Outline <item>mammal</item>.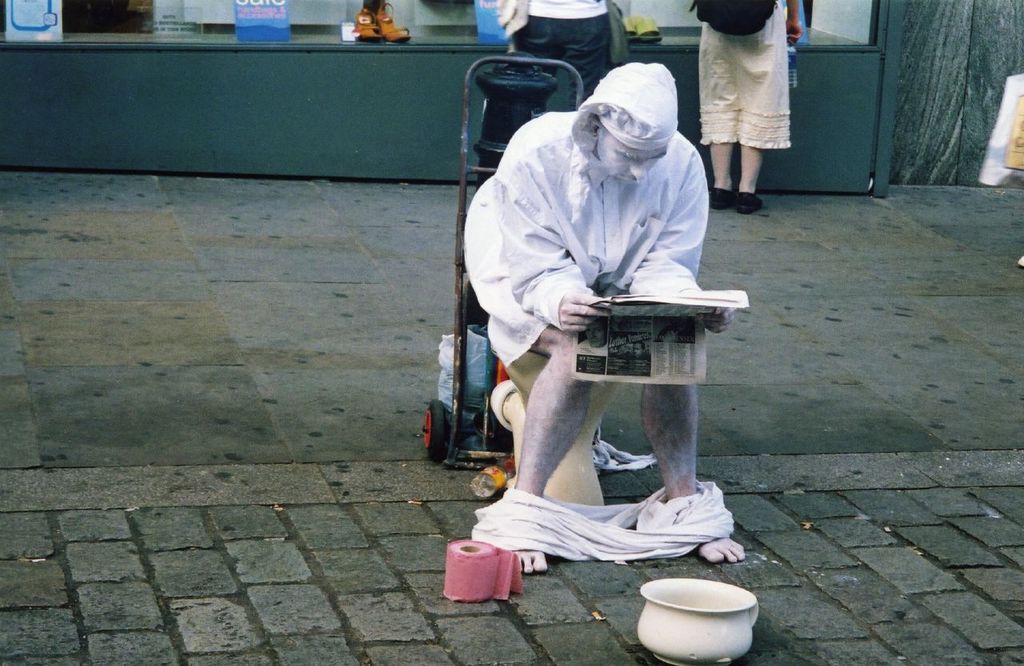
Outline: {"x1": 696, "y1": 0, "x2": 803, "y2": 212}.
